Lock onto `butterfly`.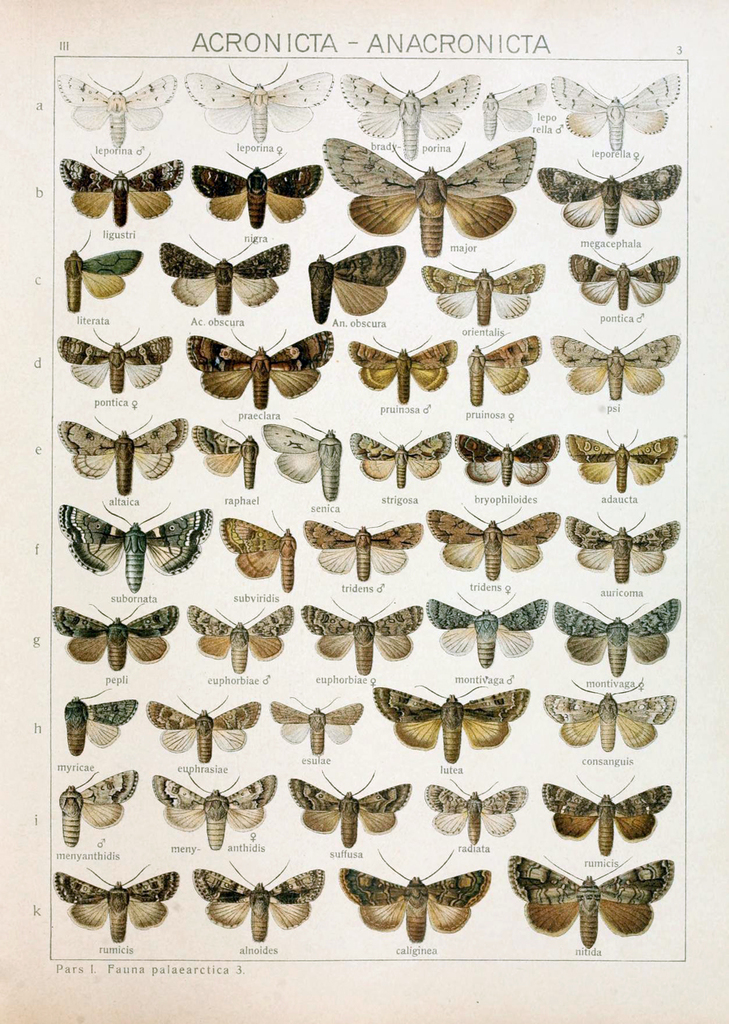
Locked: [424,779,526,842].
